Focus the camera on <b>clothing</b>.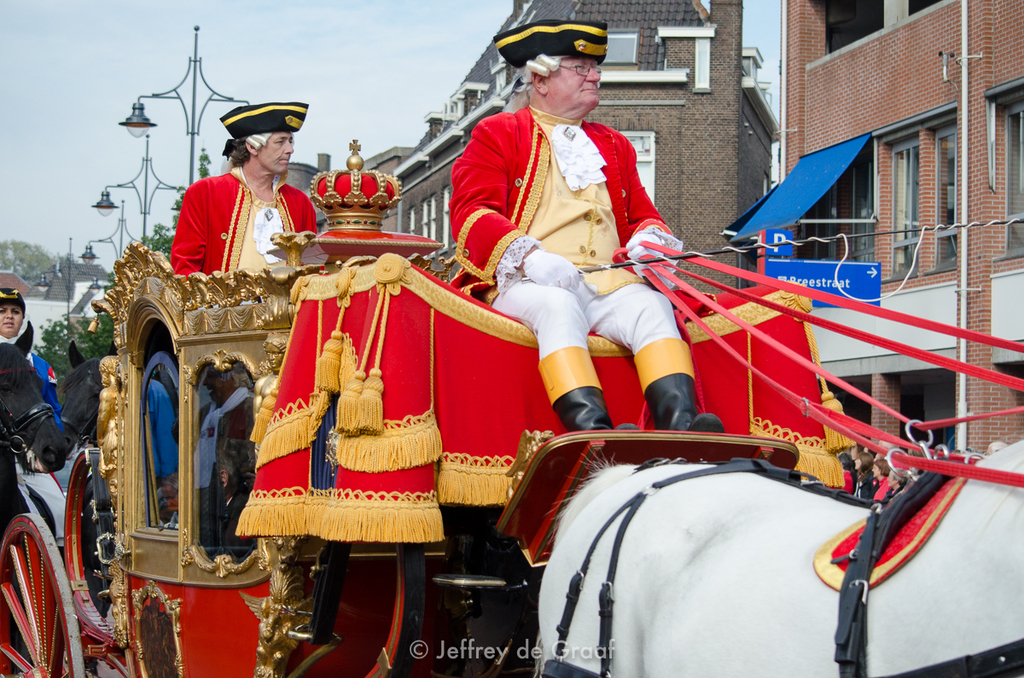
Focus region: crop(0, 315, 69, 563).
